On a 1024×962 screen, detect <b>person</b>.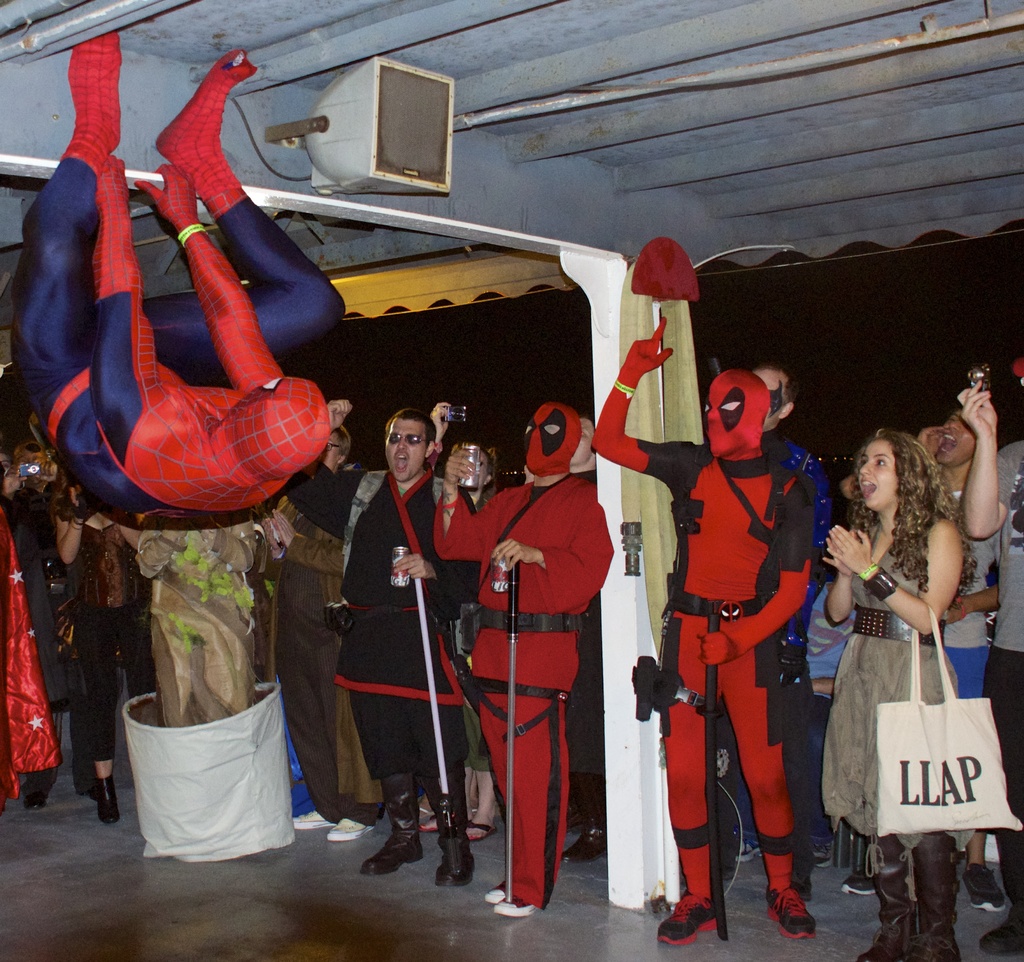
bbox(324, 408, 477, 888).
